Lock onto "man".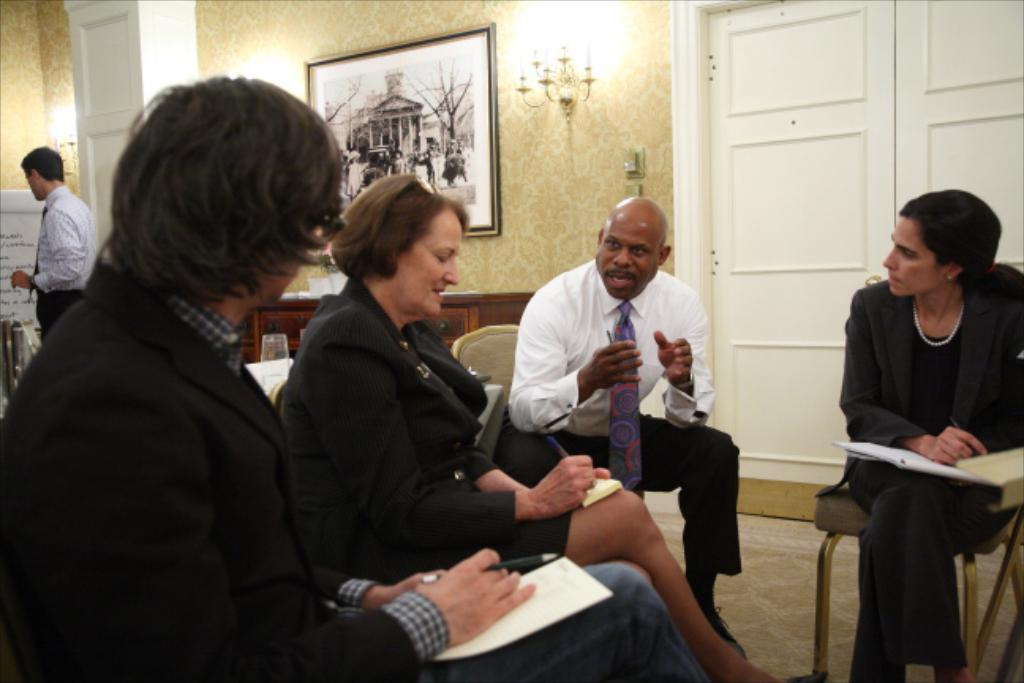
Locked: <box>495,194,740,609</box>.
